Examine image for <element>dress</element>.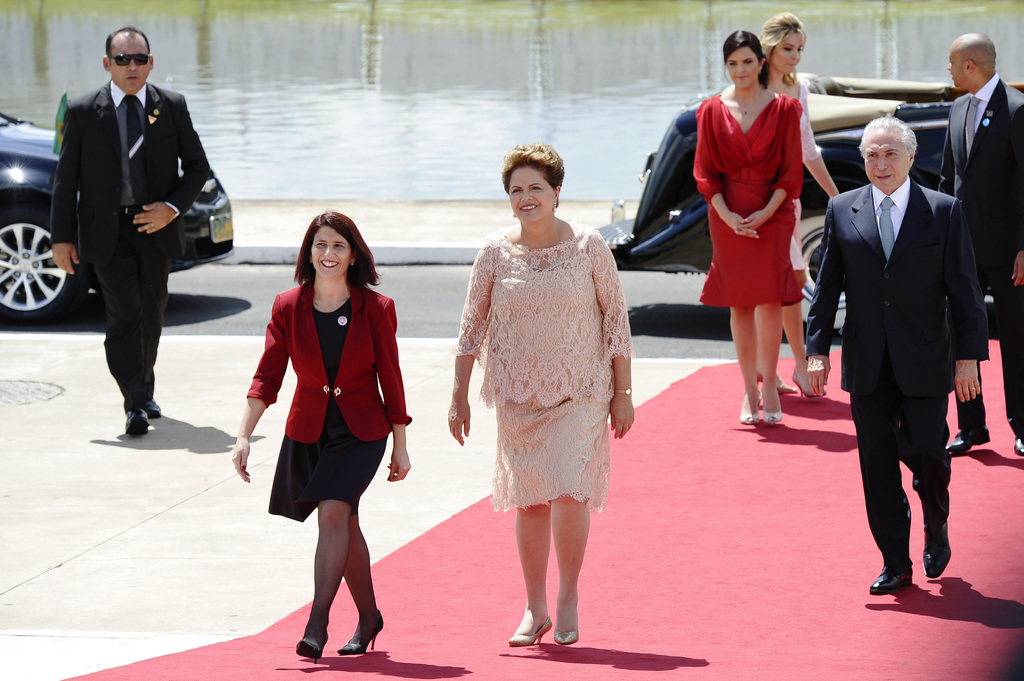
Examination result: box(774, 81, 820, 272).
